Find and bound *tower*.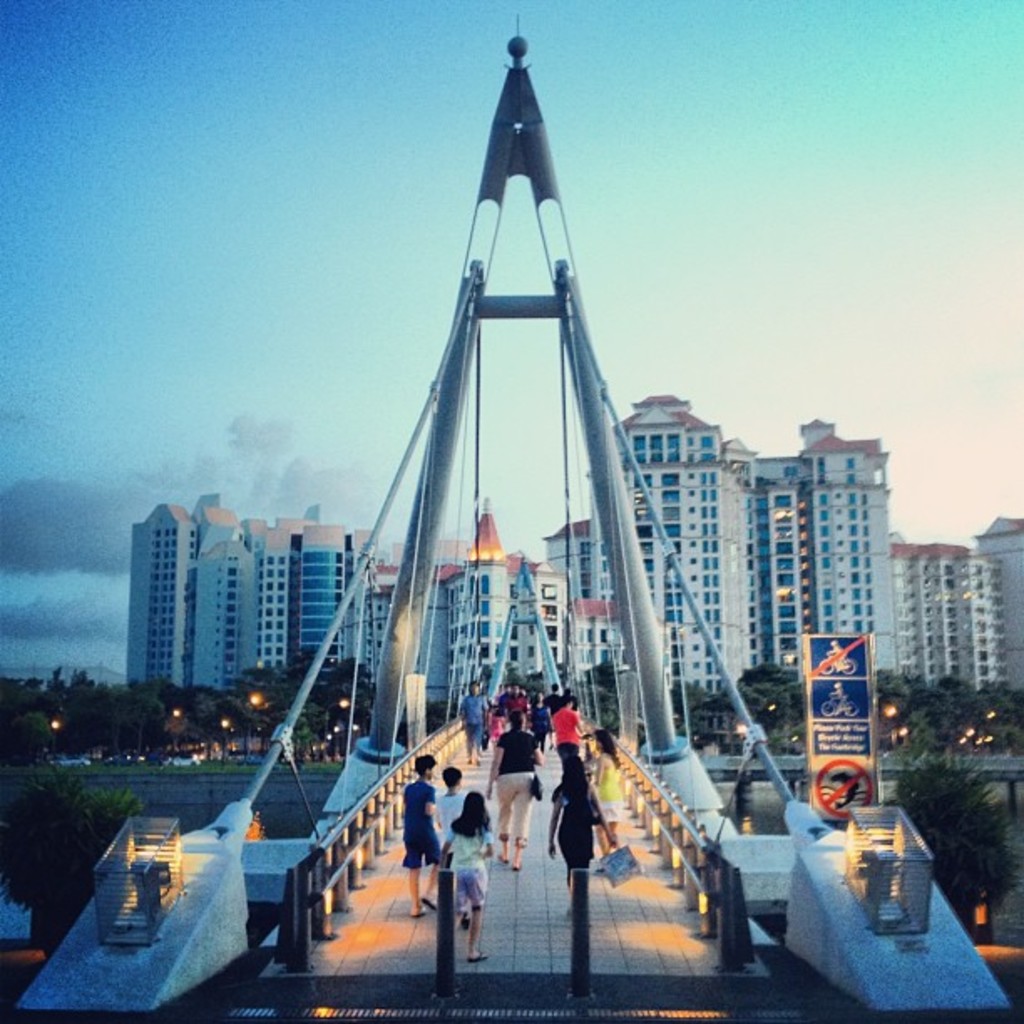
Bound: box=[50, 0, 800, 955].
